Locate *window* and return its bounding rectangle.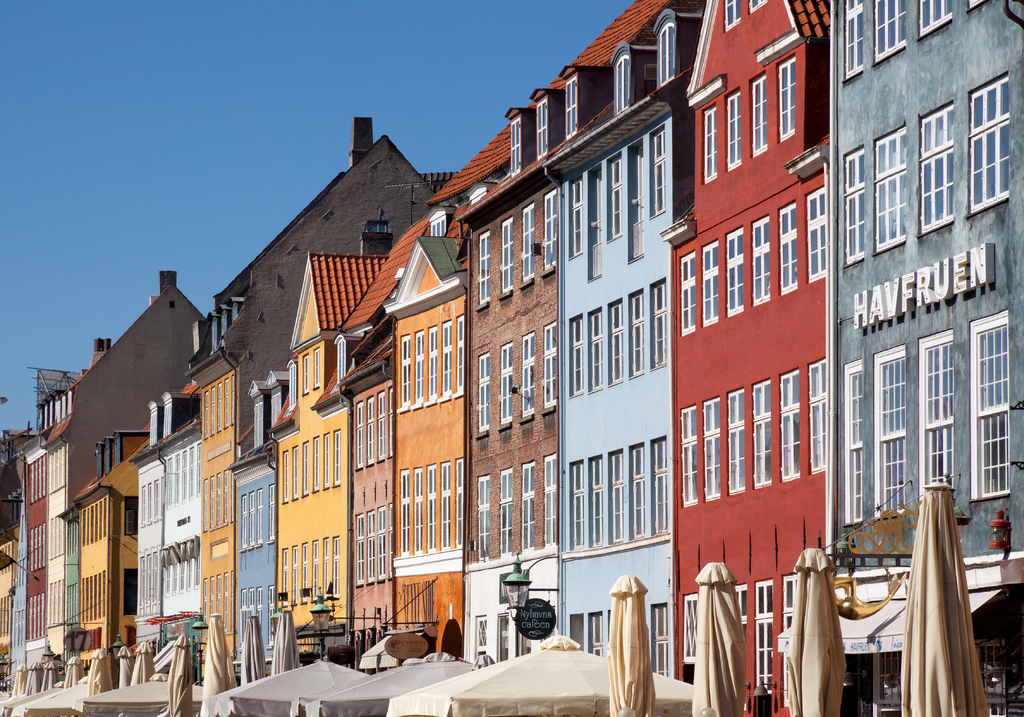
{"left": 680, "top": 405, "right": 697, "bottom": 500}.
